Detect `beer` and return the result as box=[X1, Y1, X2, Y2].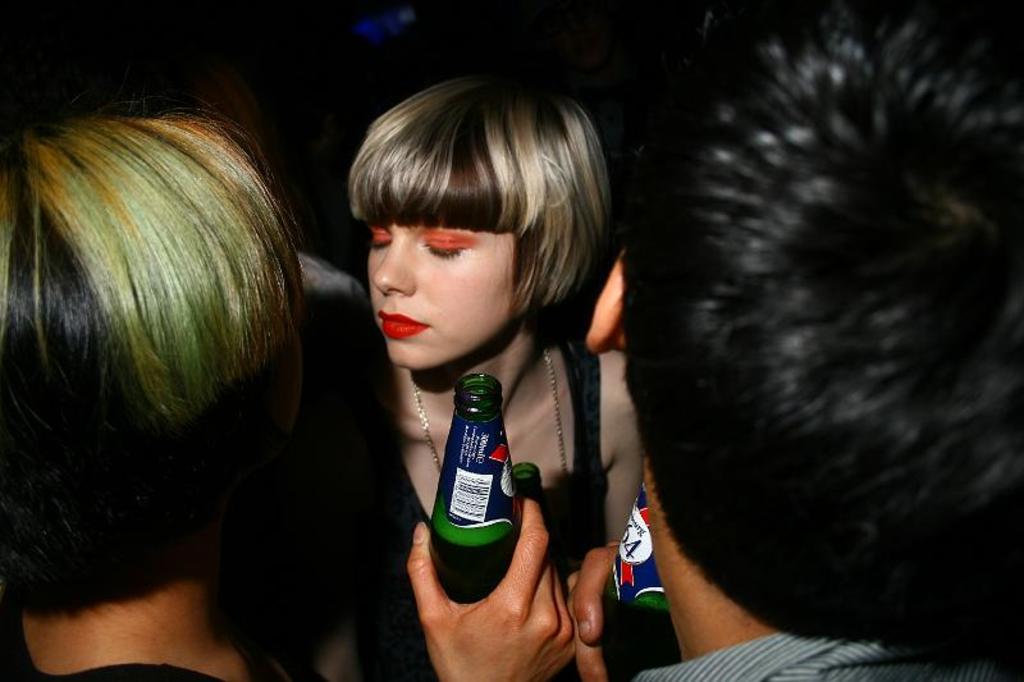
box=[599, 490, 668, 613].
